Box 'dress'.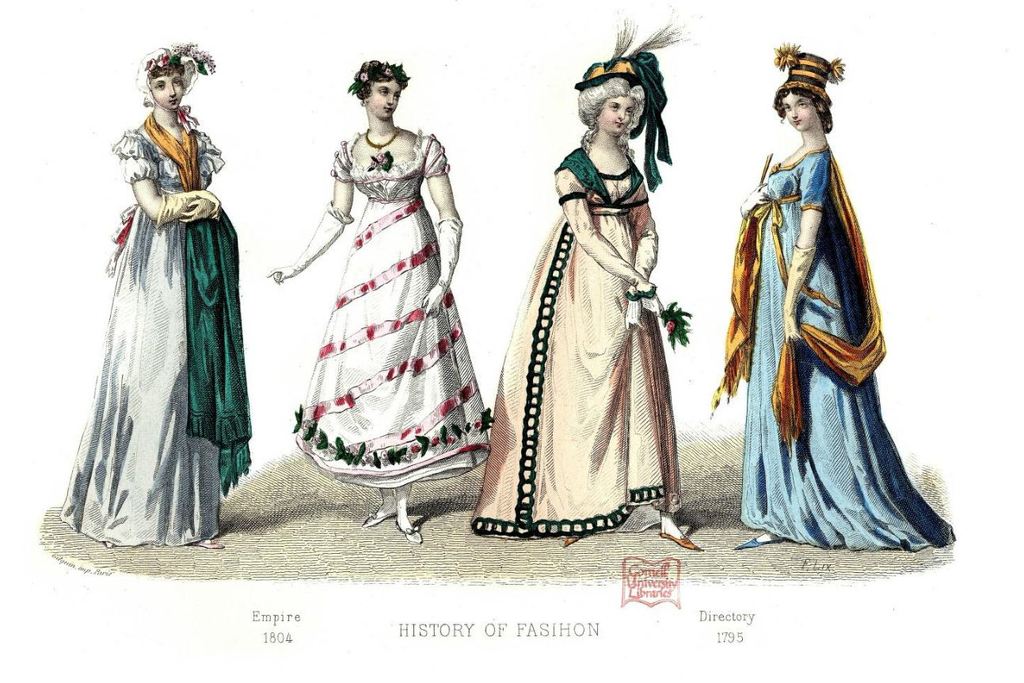
<box>465,145,684,540</box>.
